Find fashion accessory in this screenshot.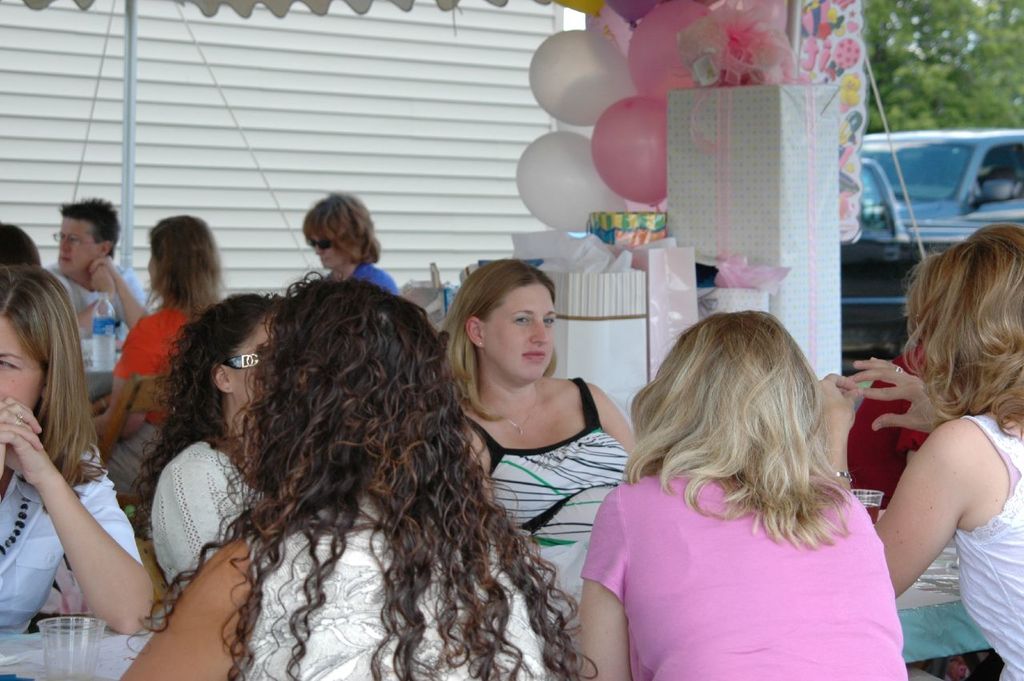
The bounding box for fashion accessory is x1=14 y1=411 x2=26 y2=427.
